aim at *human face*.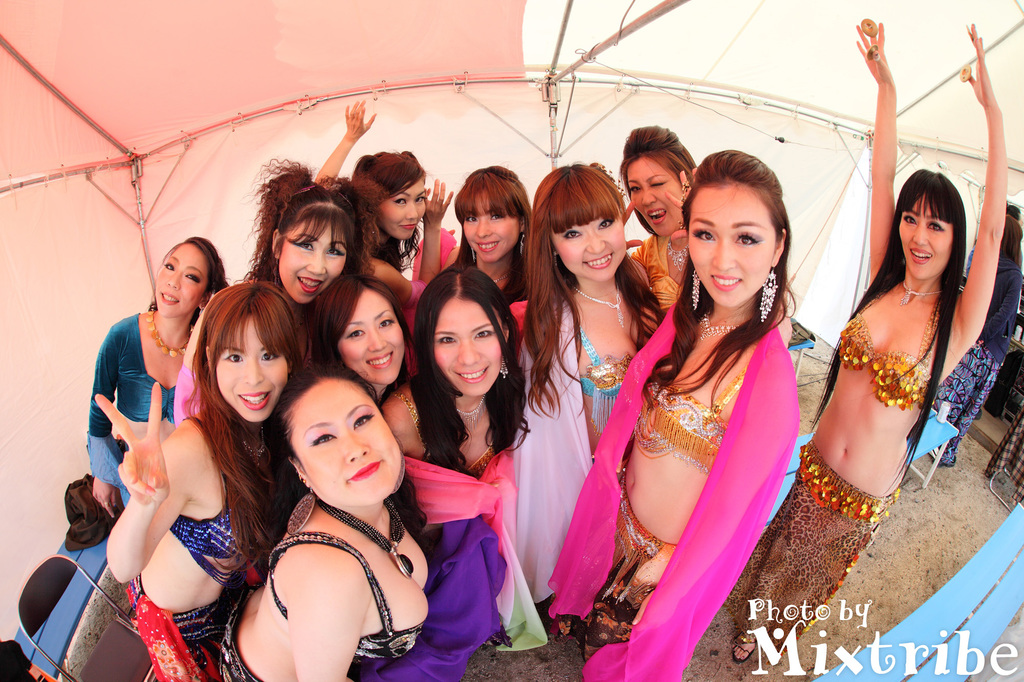
Aimed at BBox(895, 196, 953, 276).
